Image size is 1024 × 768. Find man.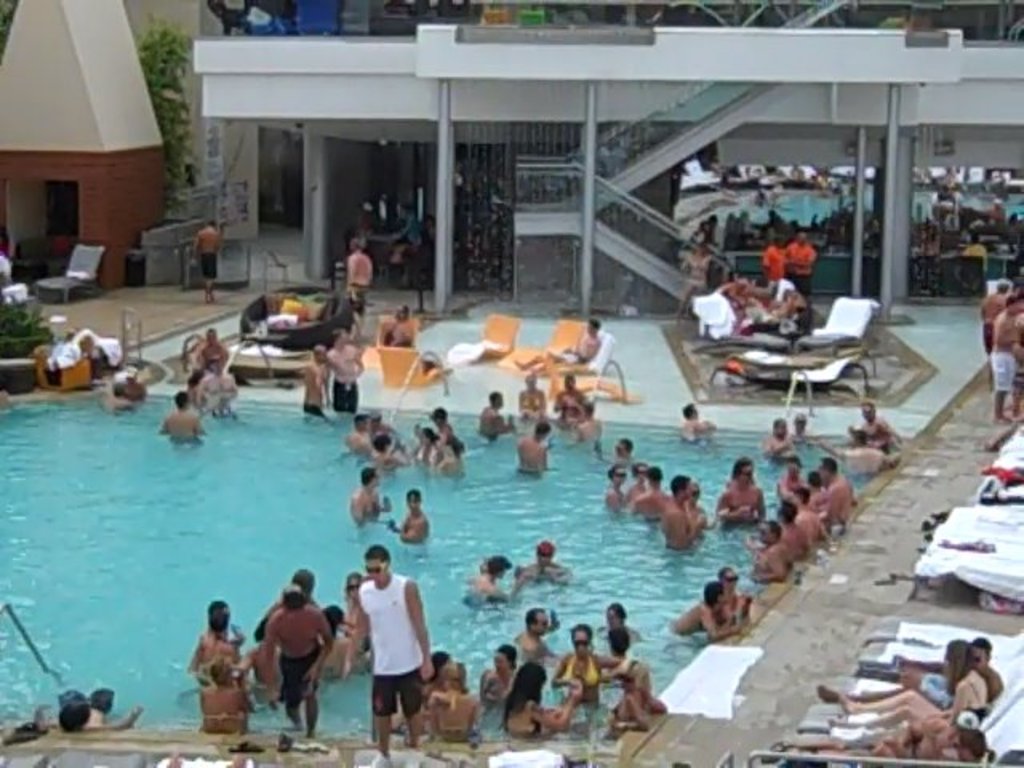
341,408,373,454.
